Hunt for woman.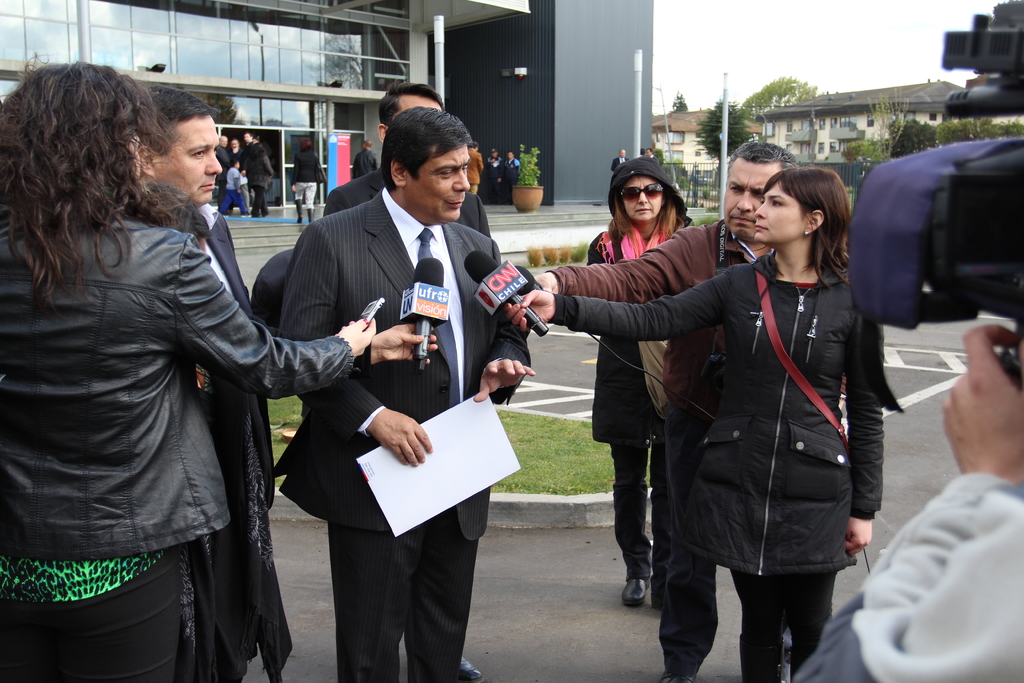
Hunted down at 0, 48, 375, 682.
